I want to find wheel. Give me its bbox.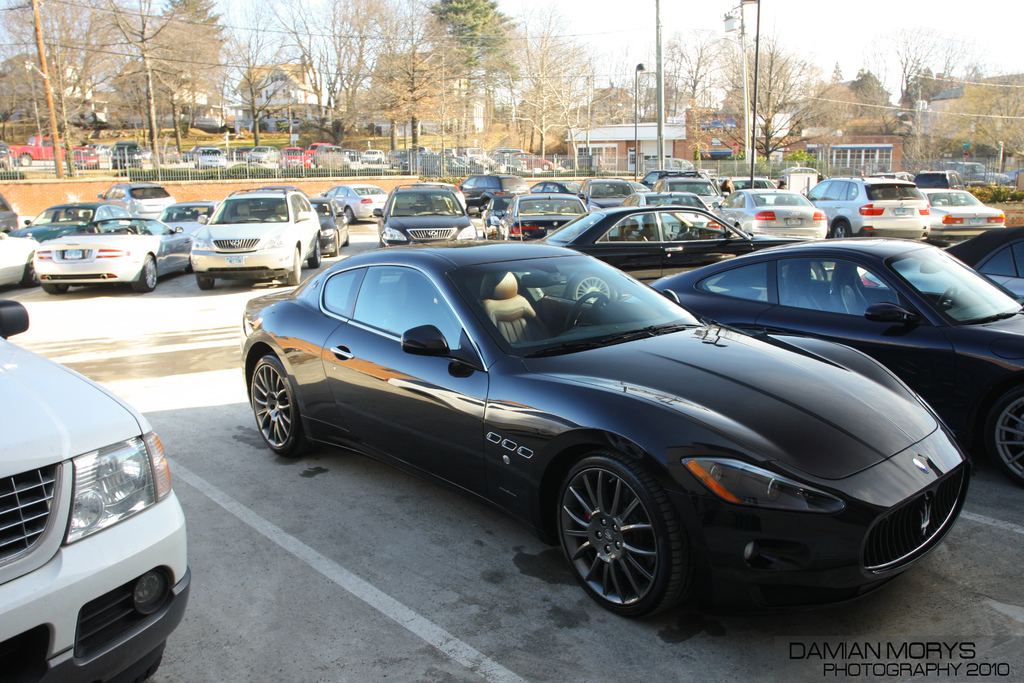
detection(936, 285, 959, 311).
